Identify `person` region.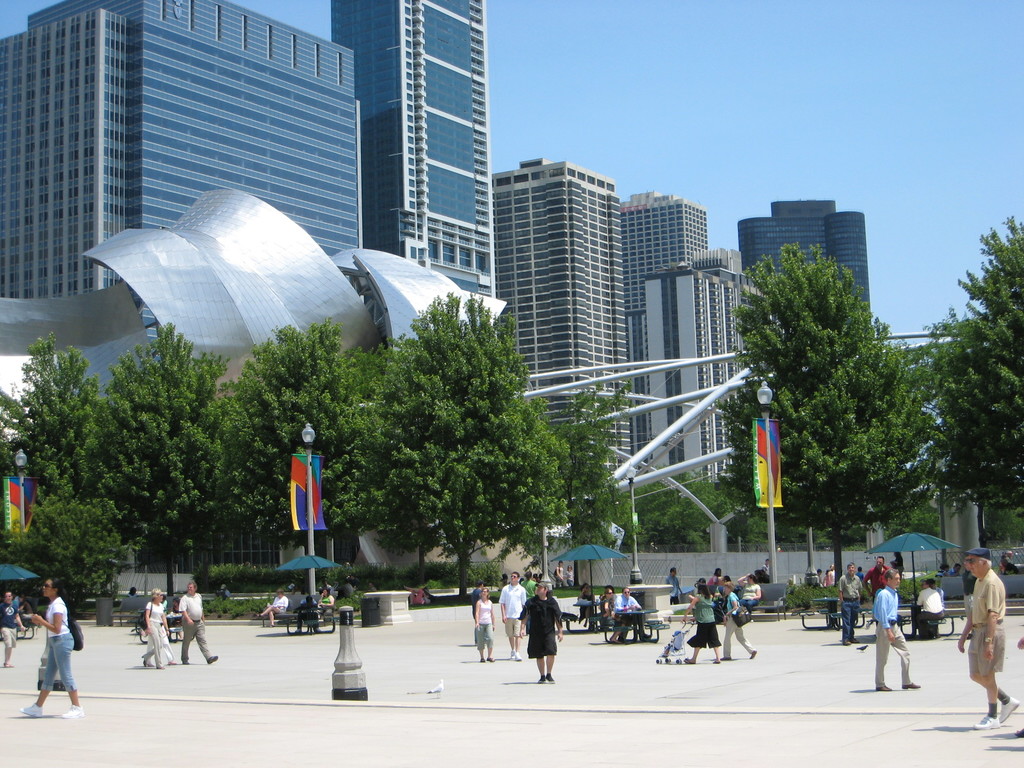
Region: pyautogui.locateOnScreen(179, 579, 216, 668).
